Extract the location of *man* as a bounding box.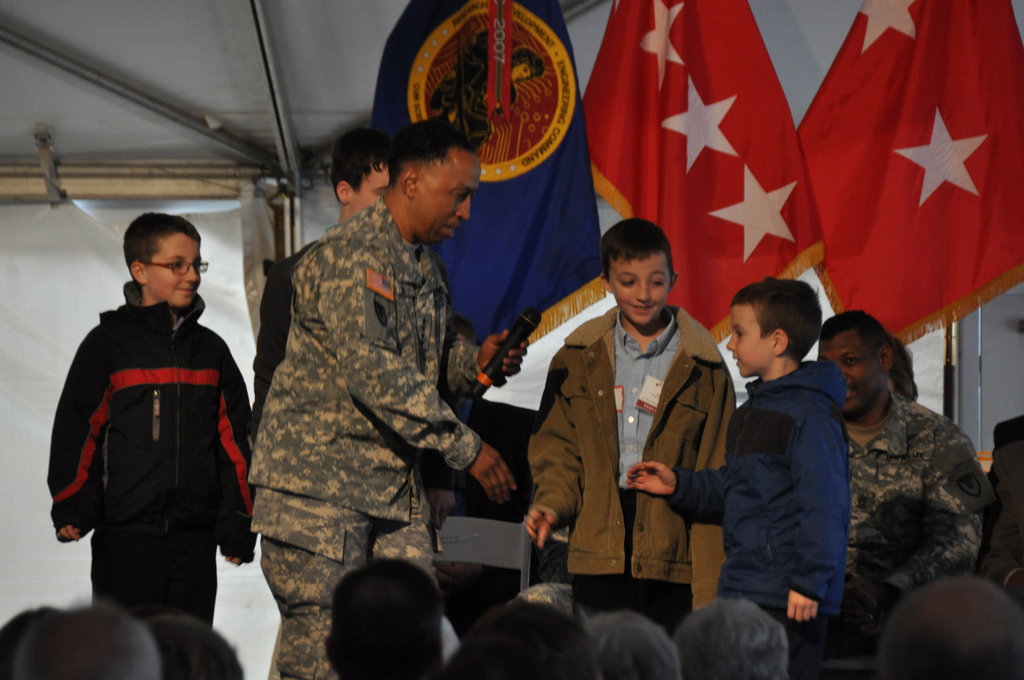
244, 120, 526, 679.
